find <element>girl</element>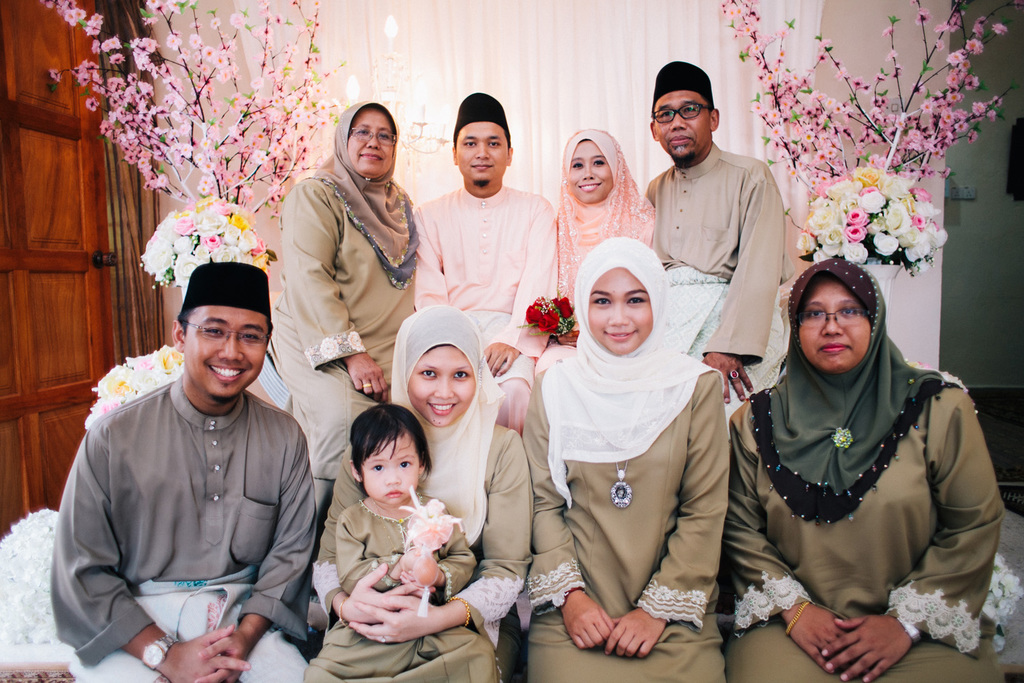
rect(300, 402, 504, 682)
